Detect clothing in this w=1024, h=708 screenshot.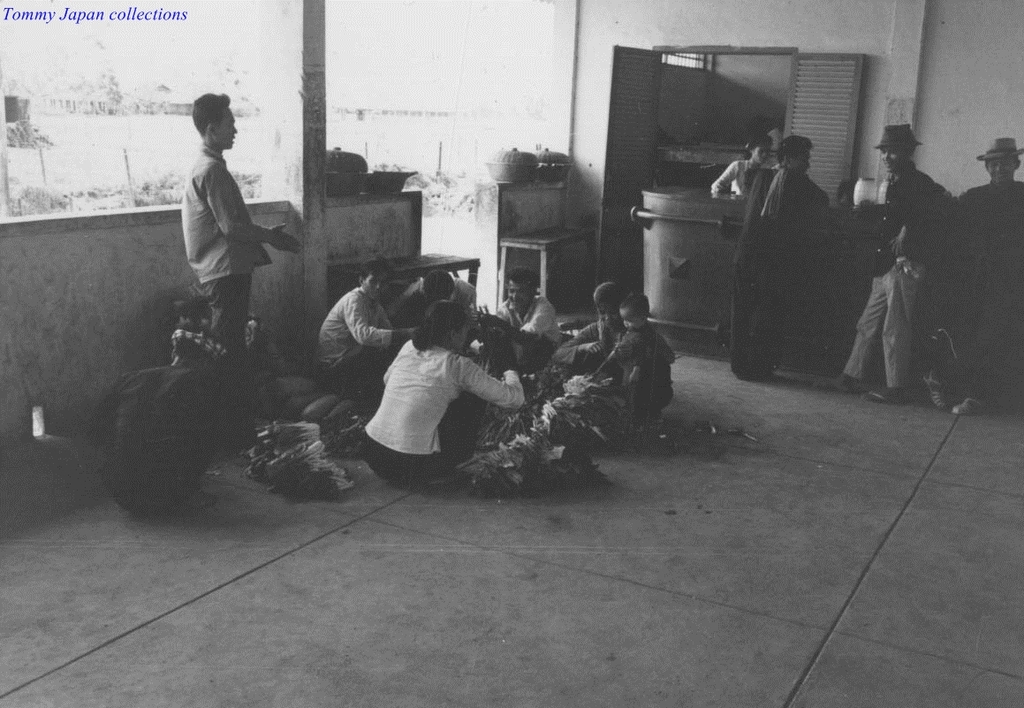
Detection: (612,327,649,413).
